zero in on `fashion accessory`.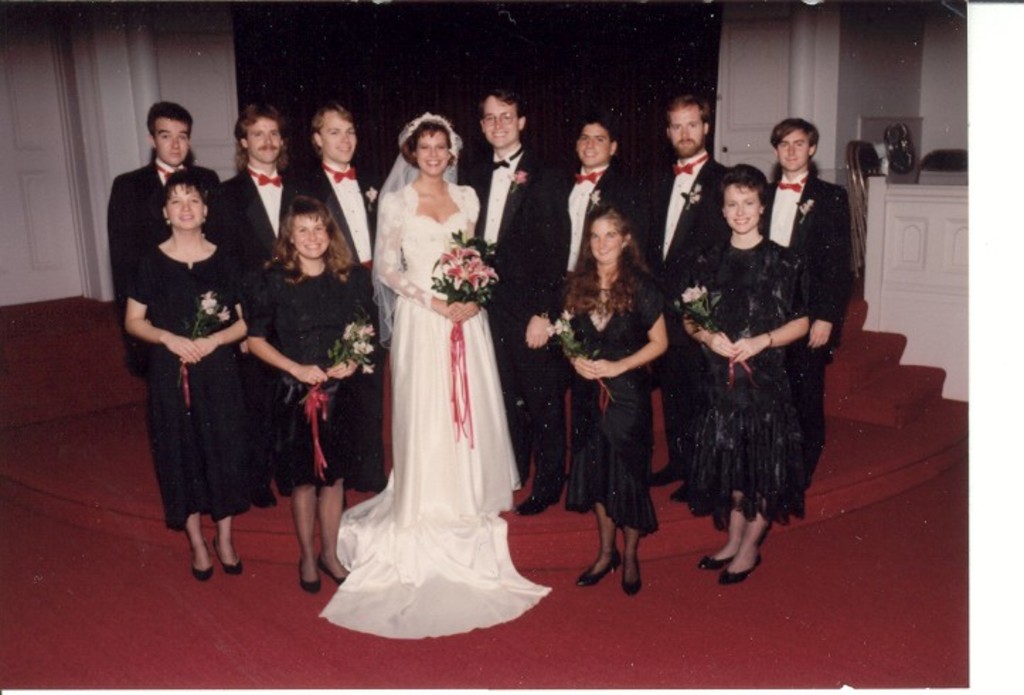
Zeroed in: l=370, t=109, r=466, b=348.
